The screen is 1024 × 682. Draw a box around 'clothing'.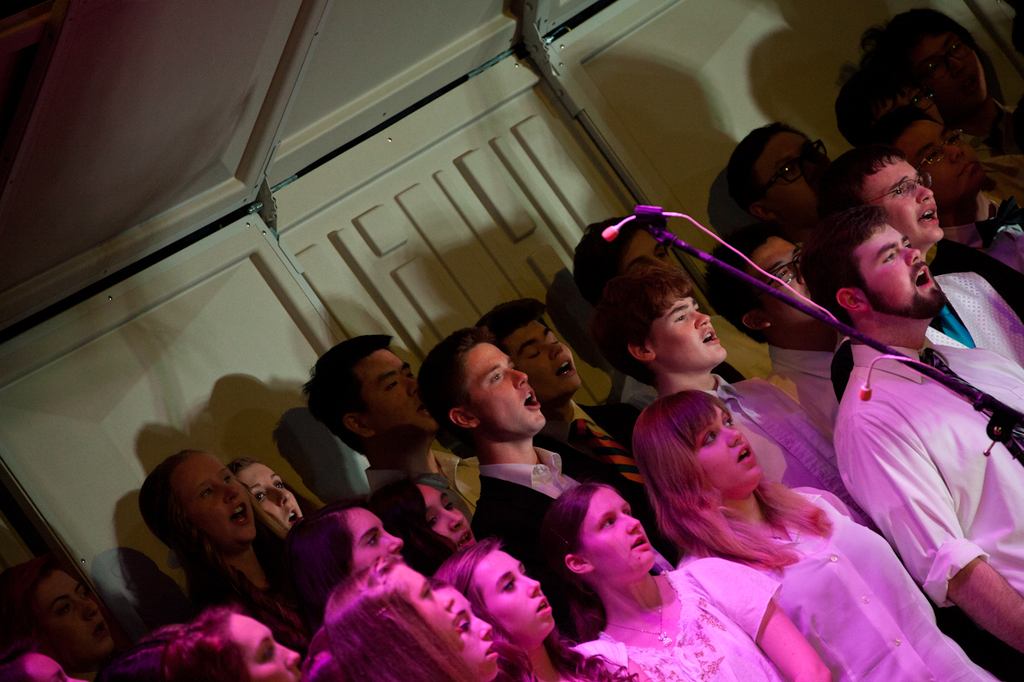
{"left": 182, "top": 501, "right": 318, "bottom": 652}.
